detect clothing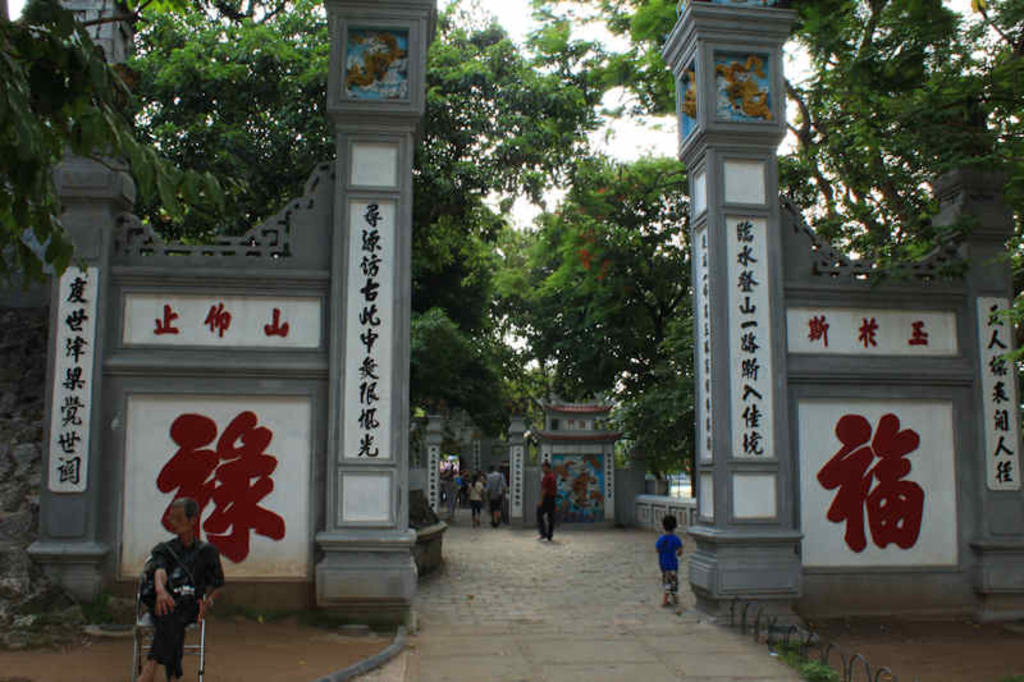
locate(534, 470, 558, 540)
